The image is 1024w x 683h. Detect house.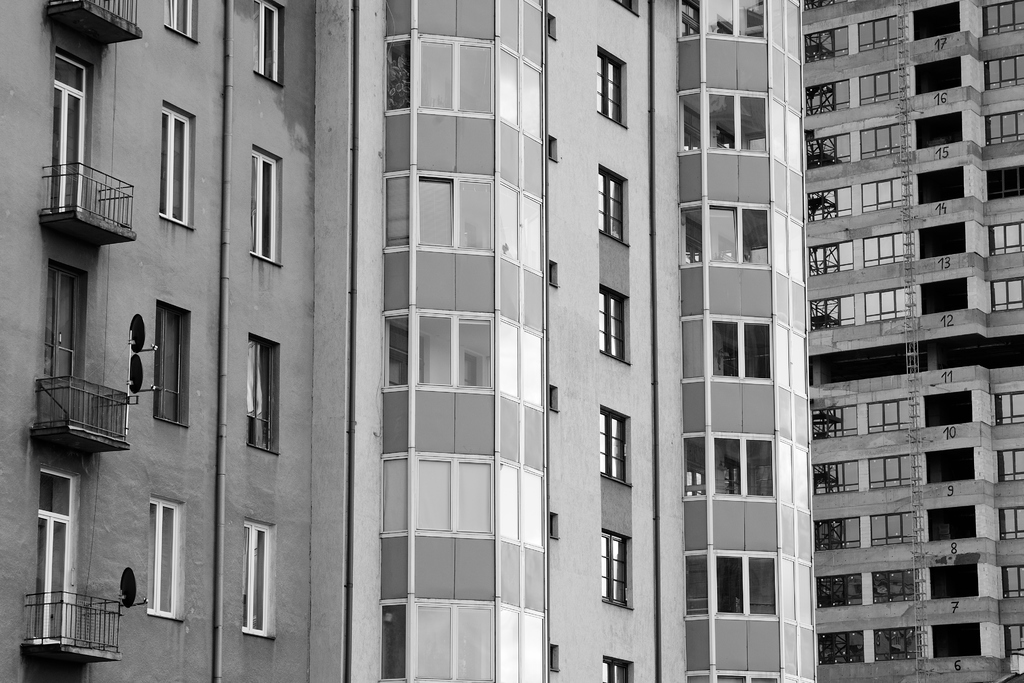
Detection: (2,0,1023,682).
